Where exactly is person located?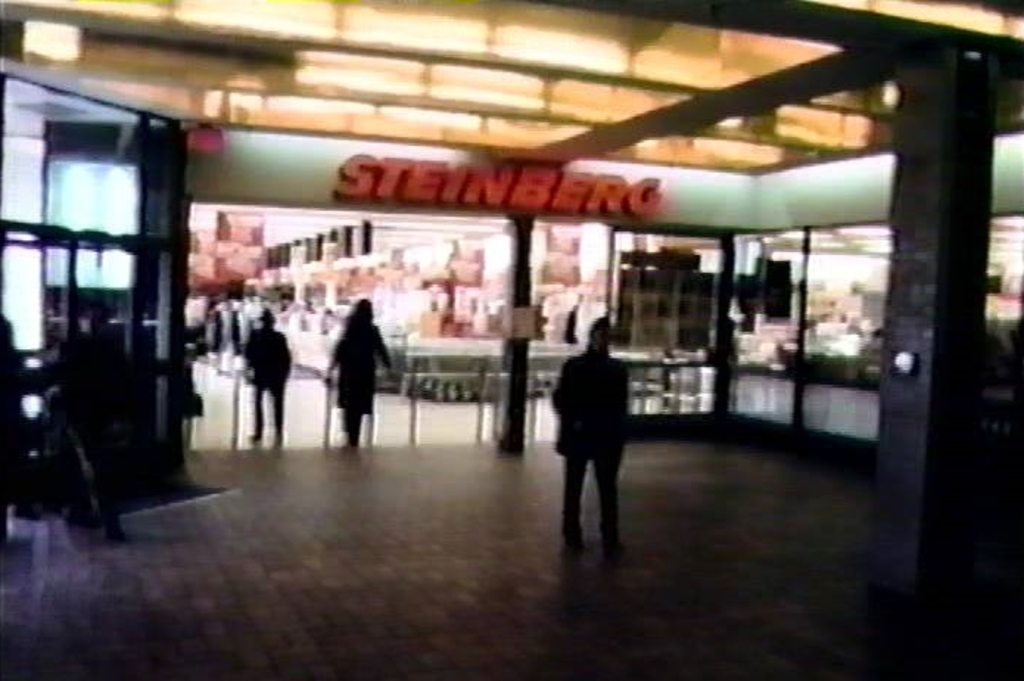
Its bounding box is [208, 299, 243, 379].
